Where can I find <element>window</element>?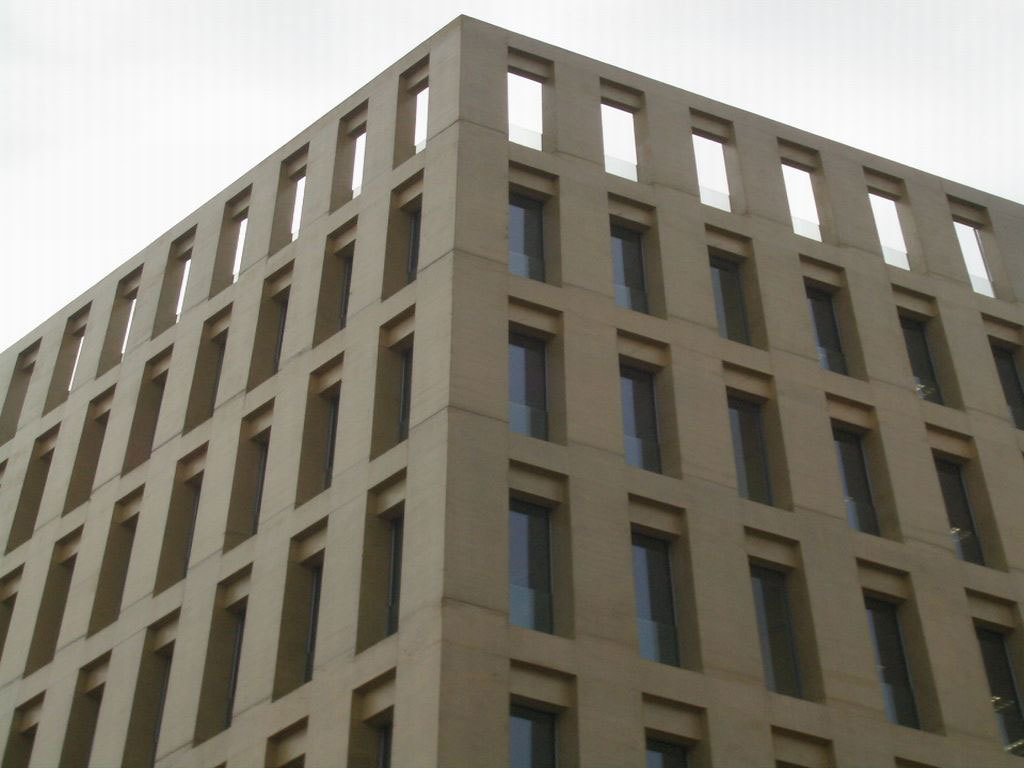
You can find it at detection(727, 394, 773, 497).
